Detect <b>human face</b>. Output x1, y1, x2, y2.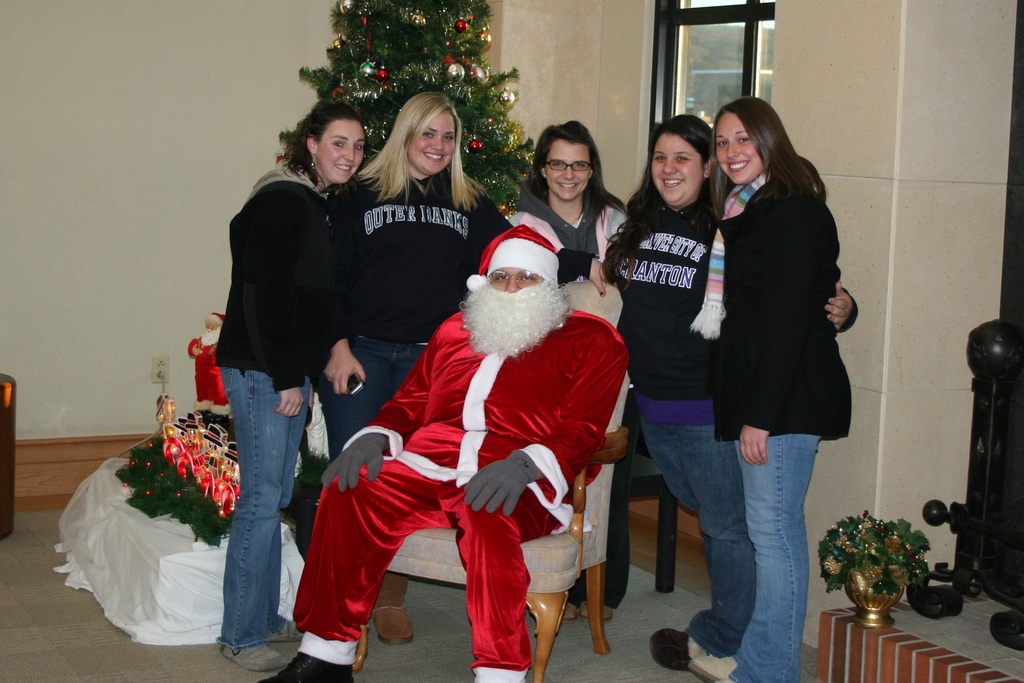
316, 118, 365, 185.
